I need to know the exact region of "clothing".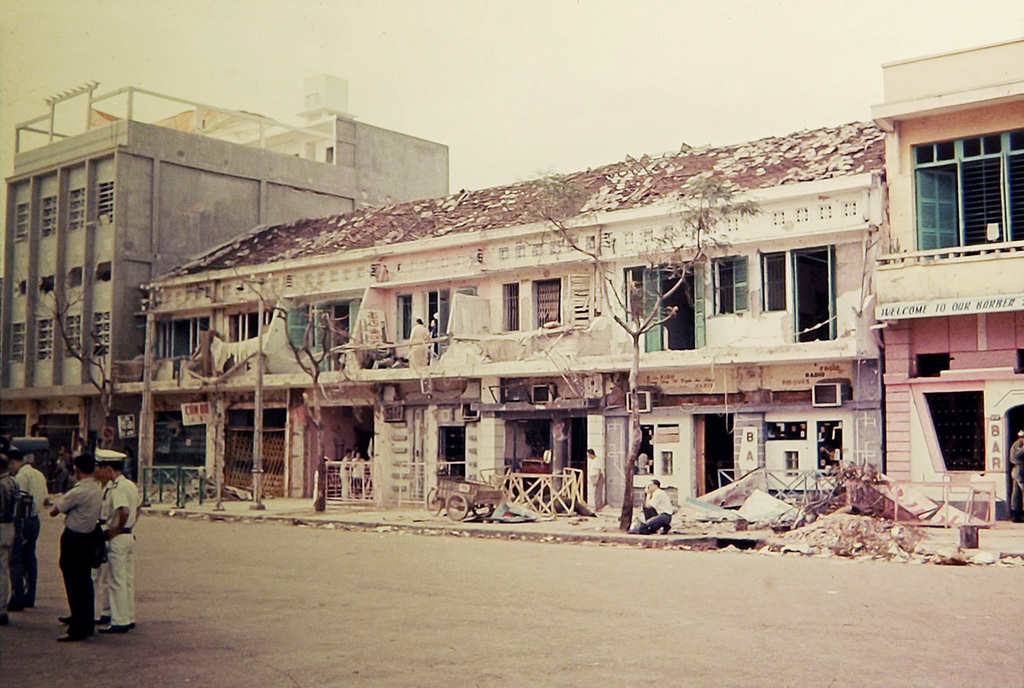
Region: box=[96, 473, 144, 625].
